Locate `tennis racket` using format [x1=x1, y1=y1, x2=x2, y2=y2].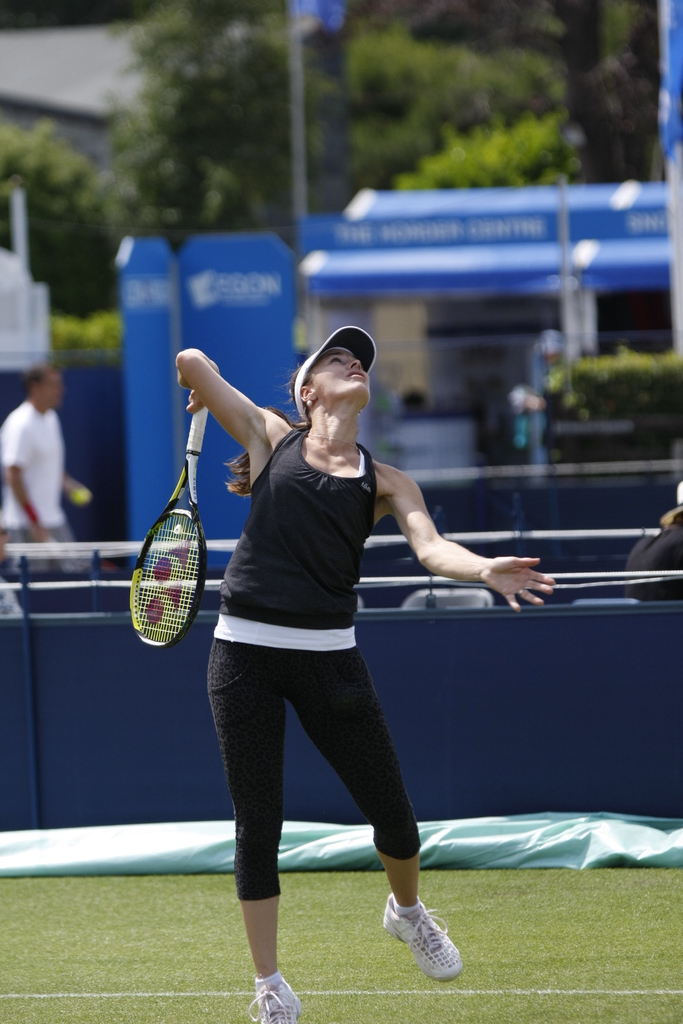
[x1=127, y1=406, x2=211, y2=655].
